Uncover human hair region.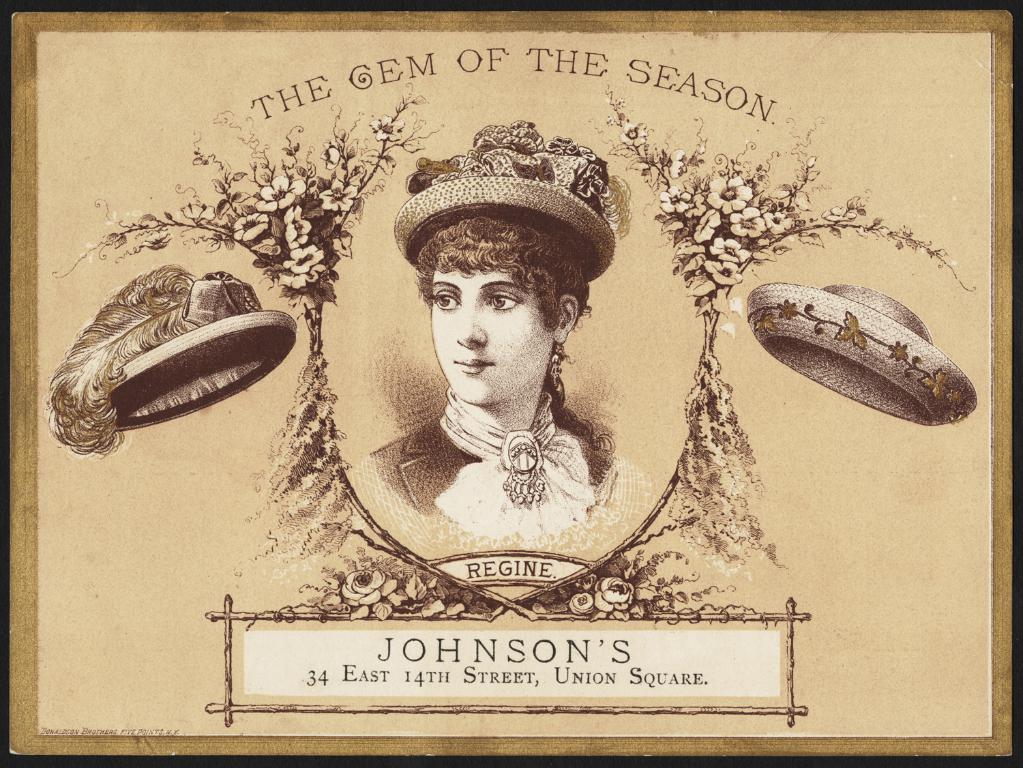
Uncovered: box(410, 209, 619, 457).
